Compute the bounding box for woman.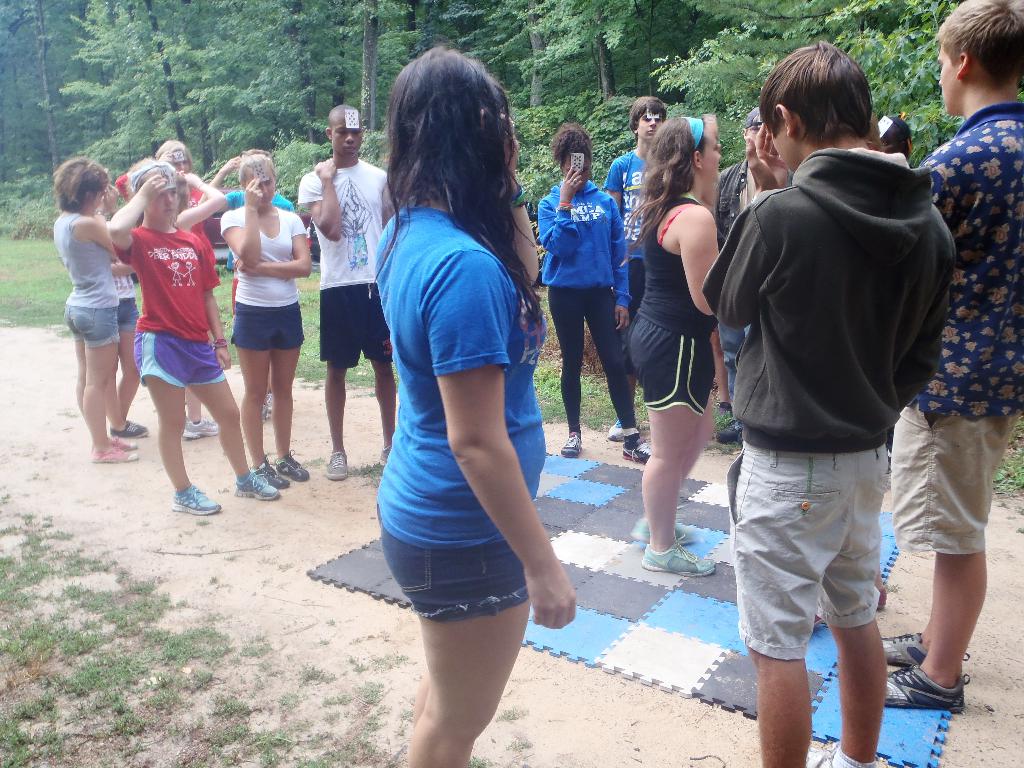
221,156,315,488.
